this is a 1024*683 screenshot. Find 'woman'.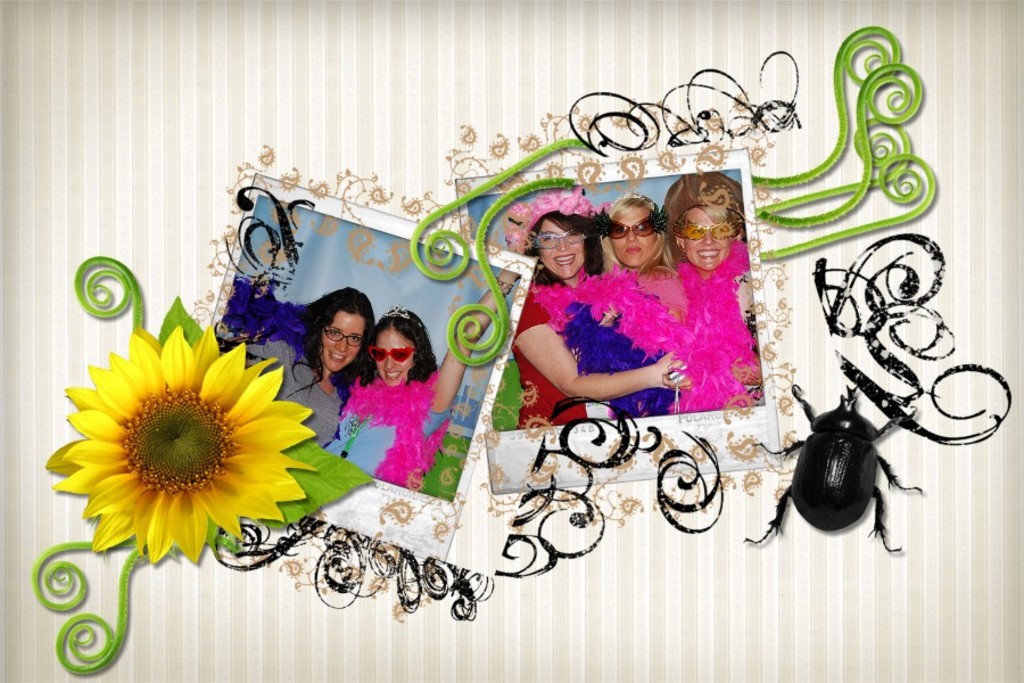
Bounding box: box=[563, 192, 669, 415].
